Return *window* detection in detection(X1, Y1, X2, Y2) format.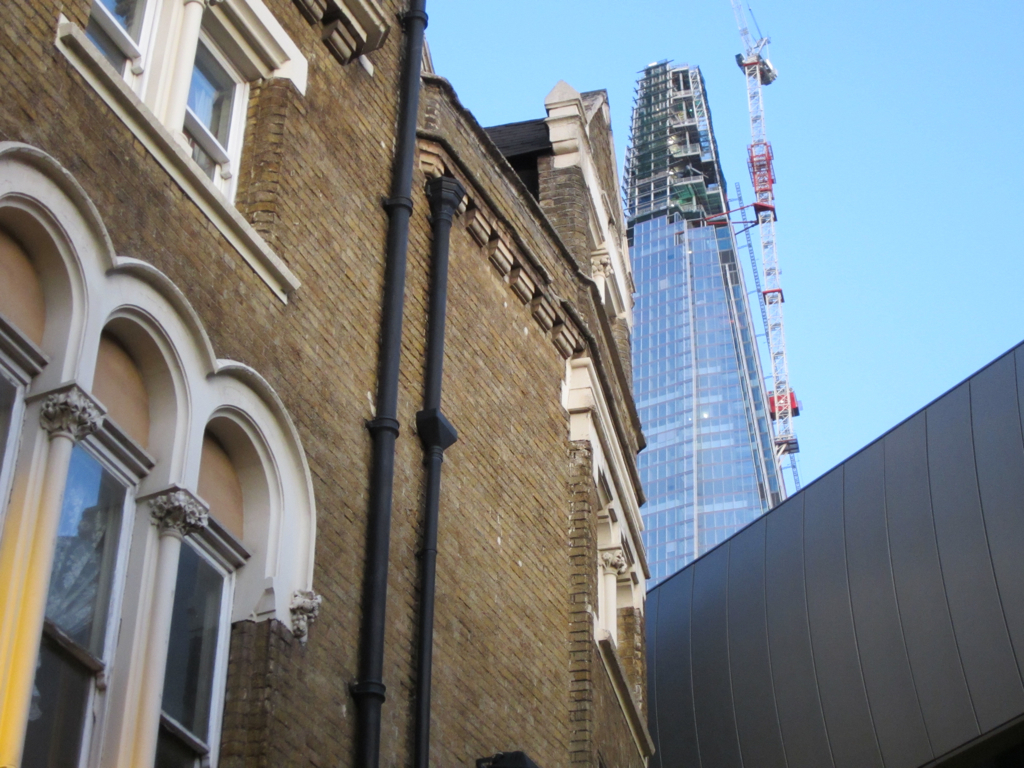
detection(54, 0, 315, 305).
